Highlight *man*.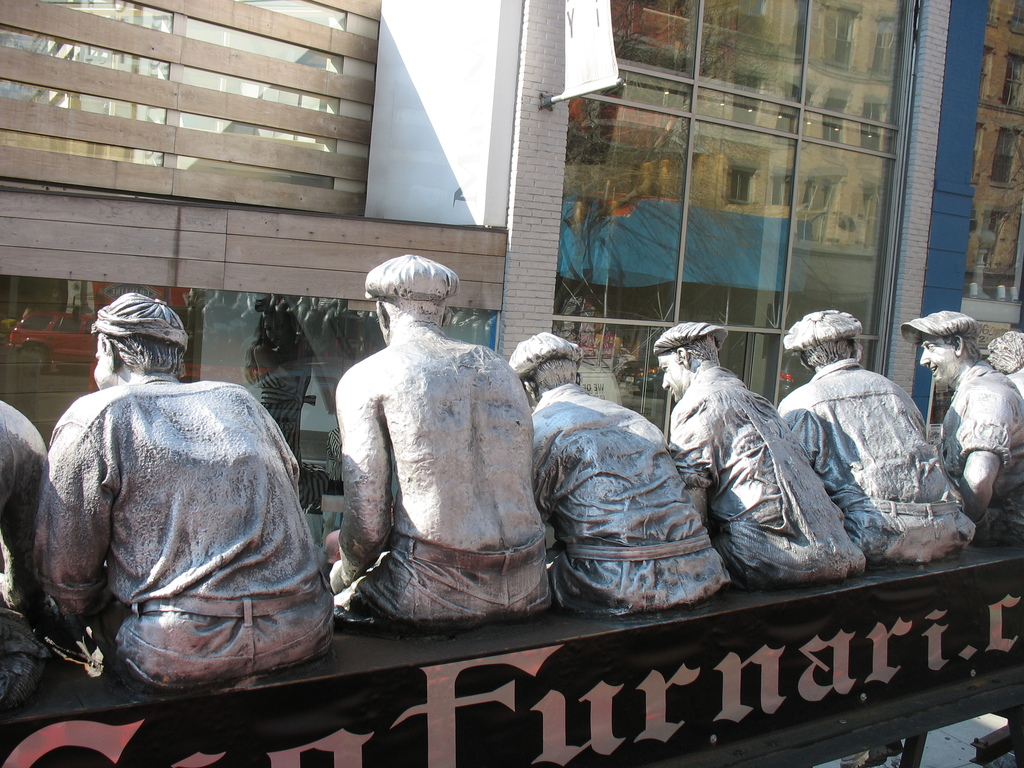
Highlighted region: x1=655, y1=319, x2=863, y2=595.
